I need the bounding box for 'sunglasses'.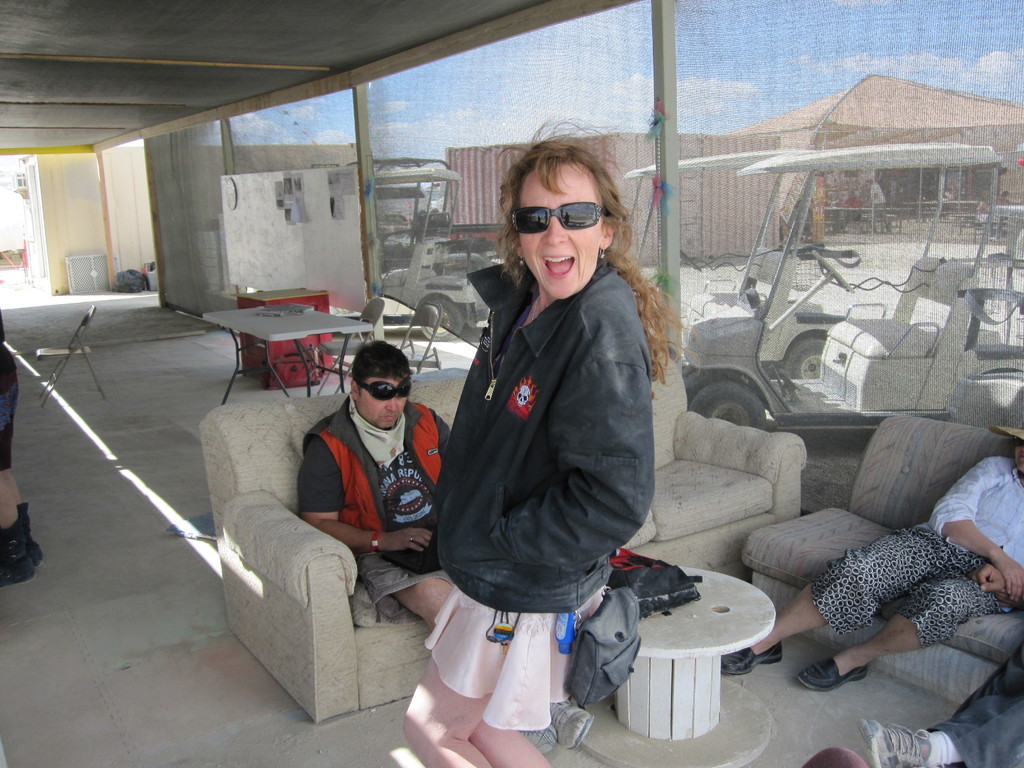
Here it is: (358,378,412,400).
